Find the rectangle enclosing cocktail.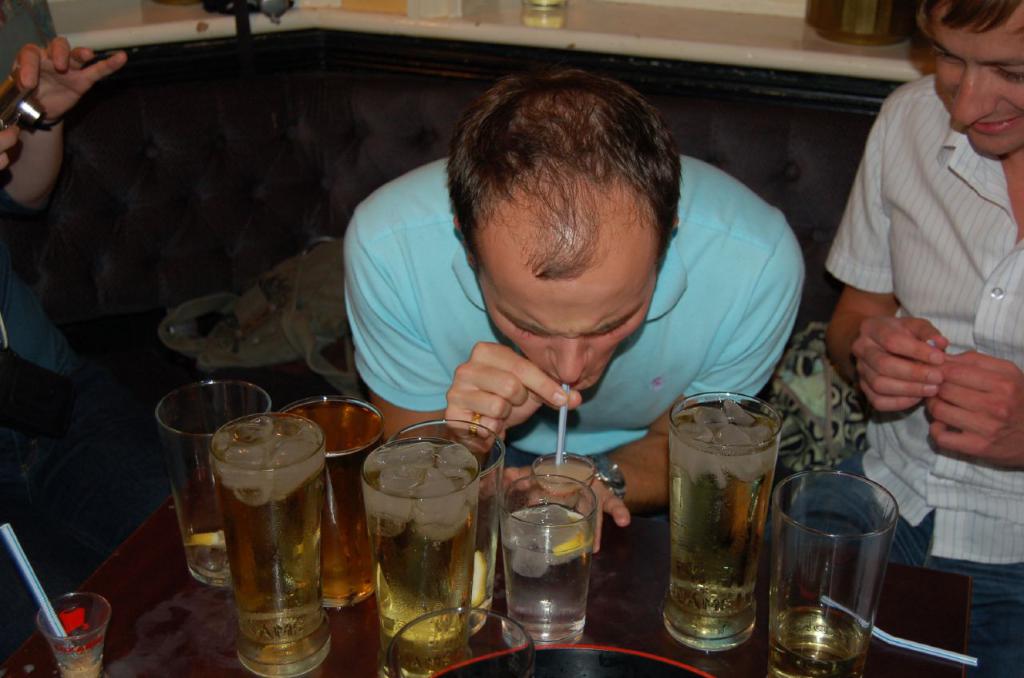
bbox(666, 393, 779, 652).
